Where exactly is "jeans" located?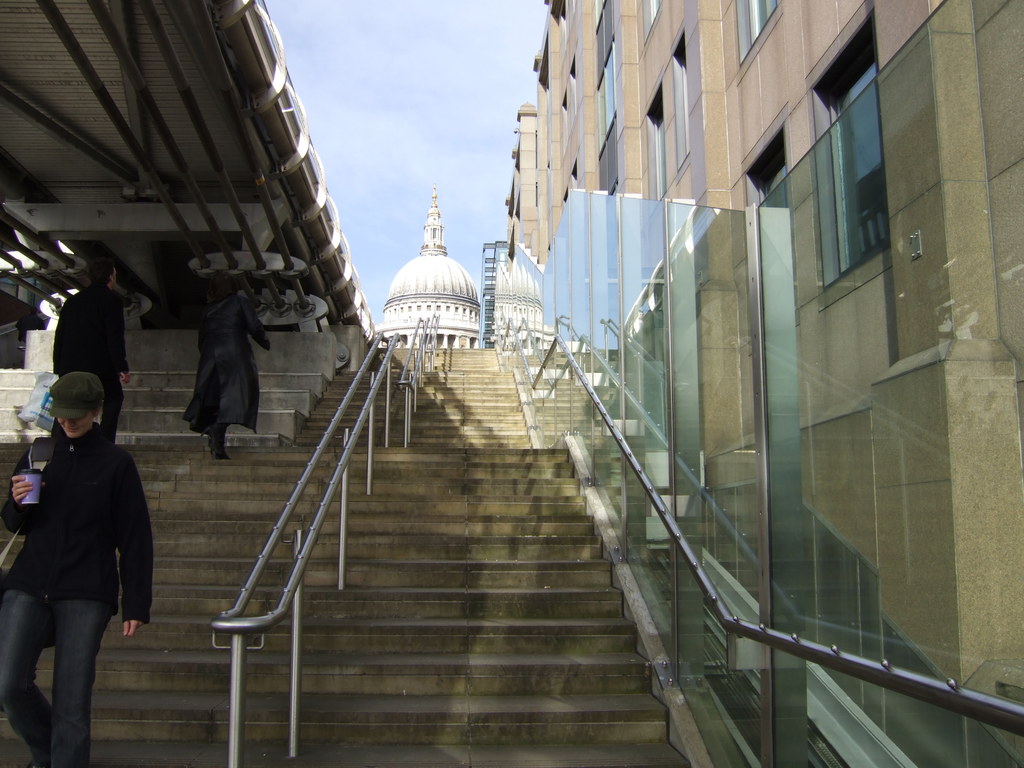
Its bounding box is 104, 373, 120, 438.
